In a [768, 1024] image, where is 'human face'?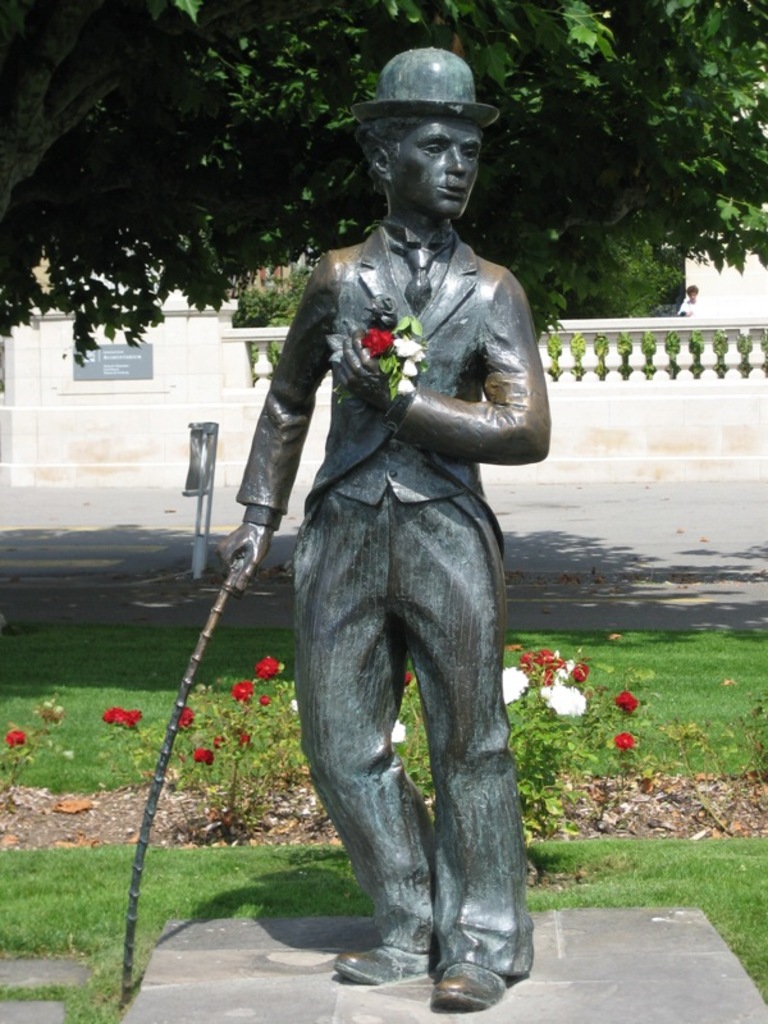
rect(396, 122, 484, 211).
